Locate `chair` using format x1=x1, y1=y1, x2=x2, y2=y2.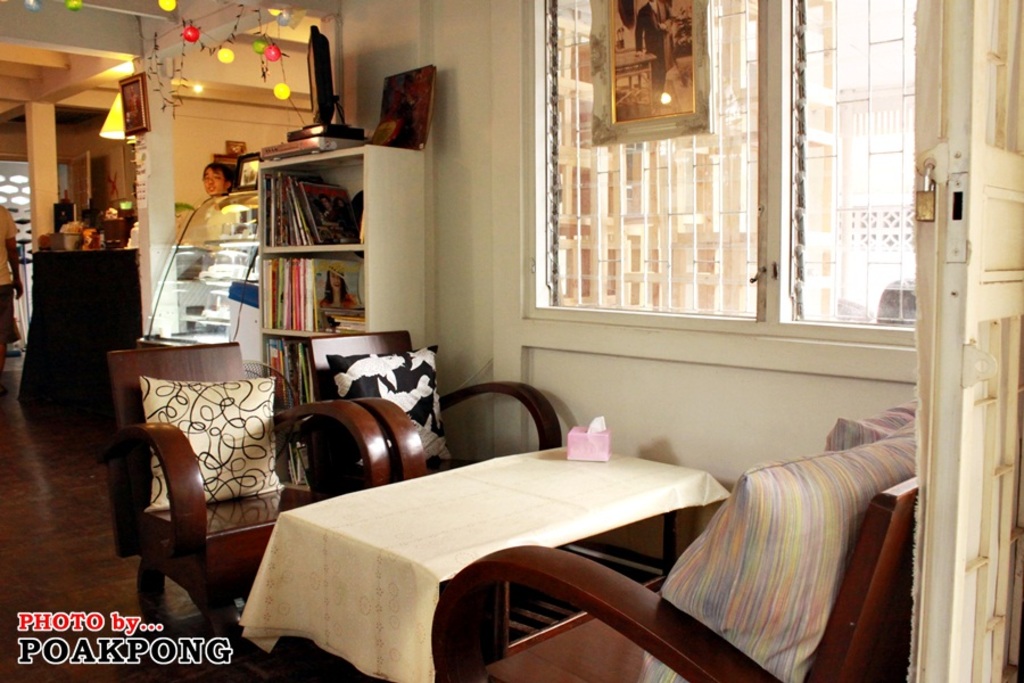
x1=433, y1=475, x2=919, y2=682.
